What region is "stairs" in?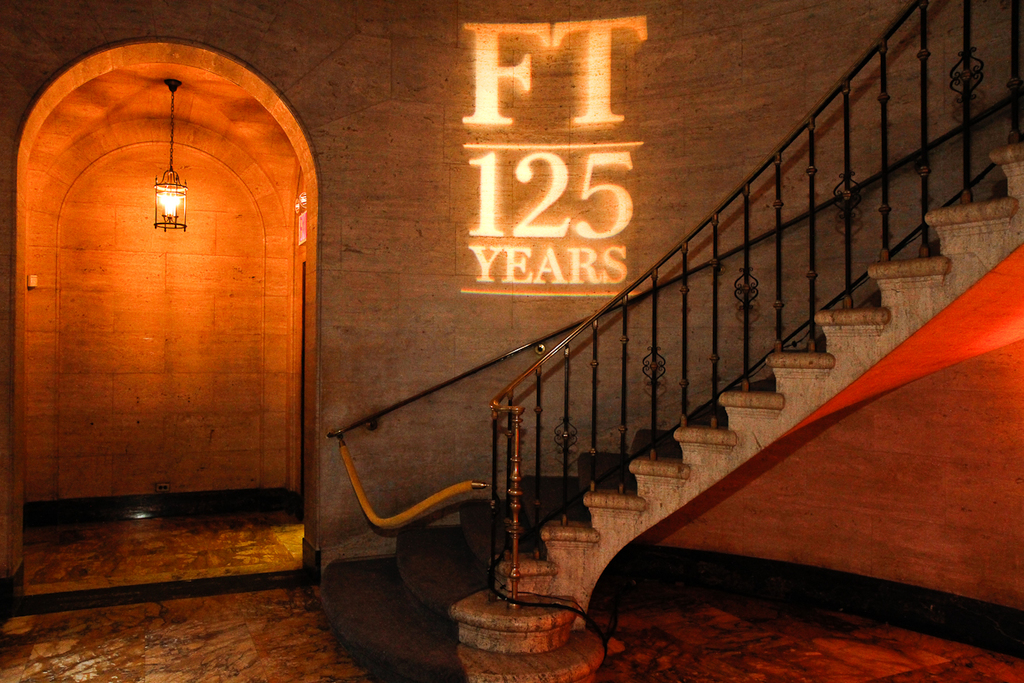
detection(315, 136, 1023, 682).
